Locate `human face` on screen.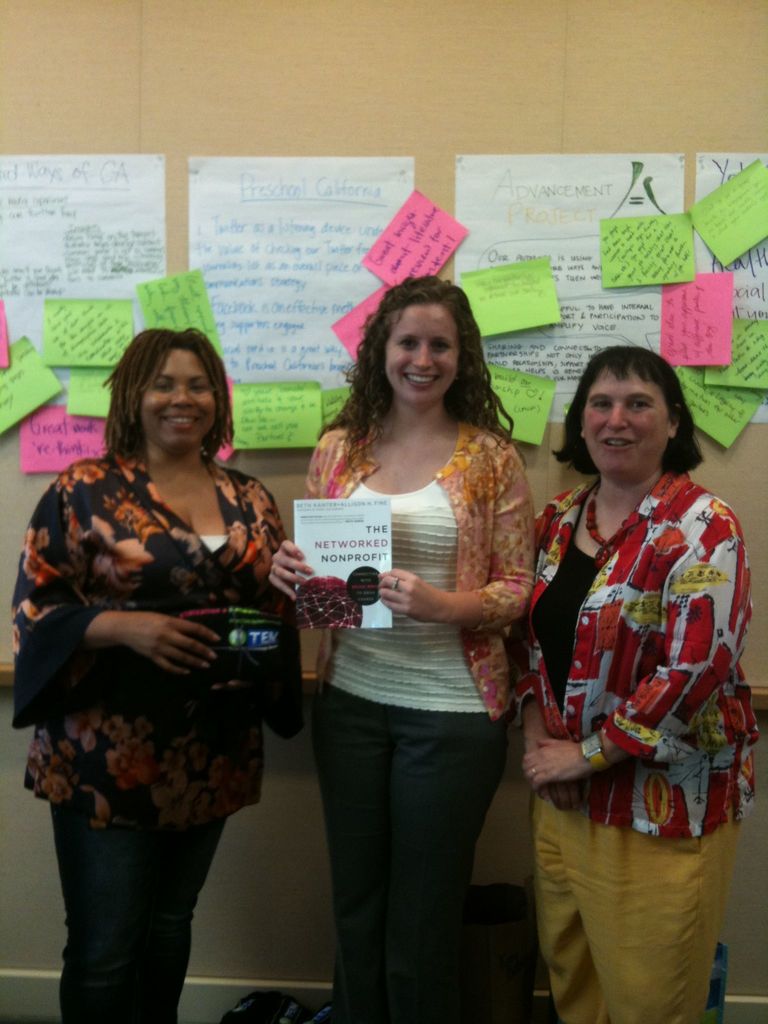
On screen at region(137, 344, 216, 452).
